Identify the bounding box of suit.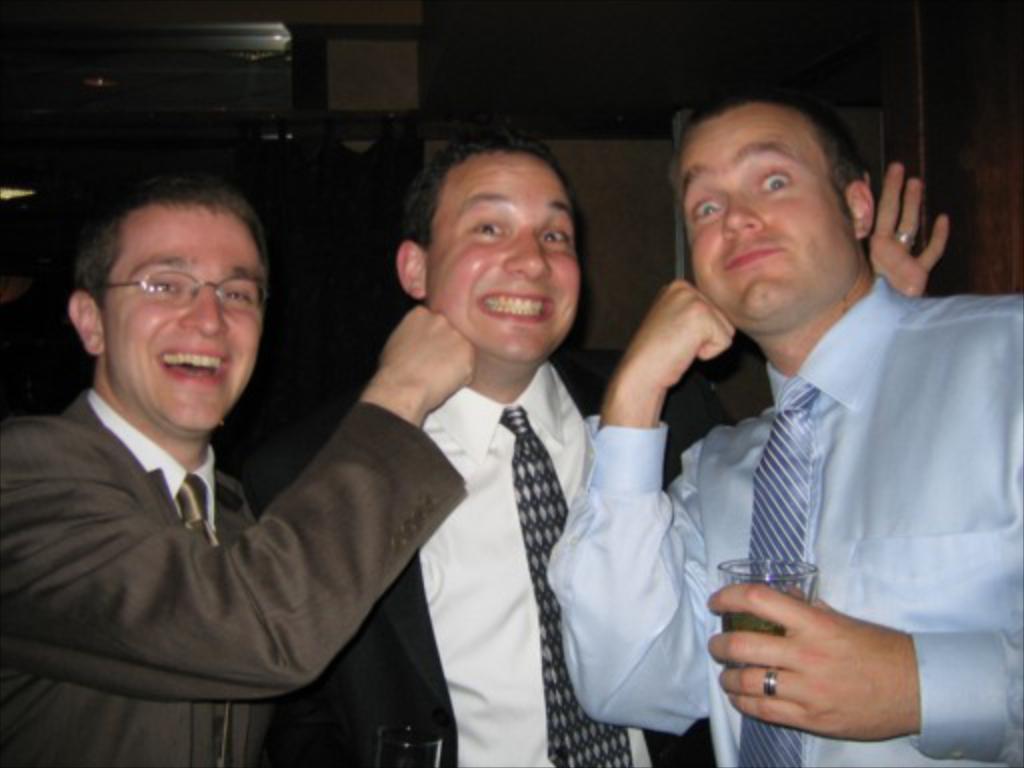
select_region(0, 384, 468, 766).
